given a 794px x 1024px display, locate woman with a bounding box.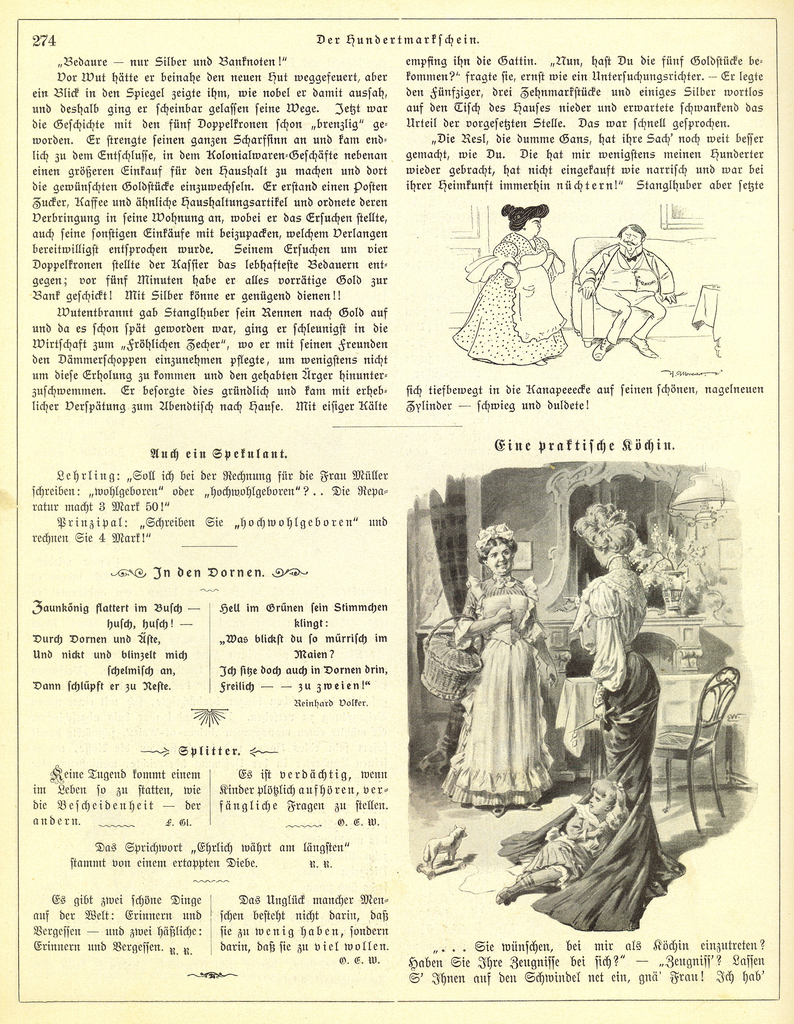
Located: 492, 507, 688, 935.
